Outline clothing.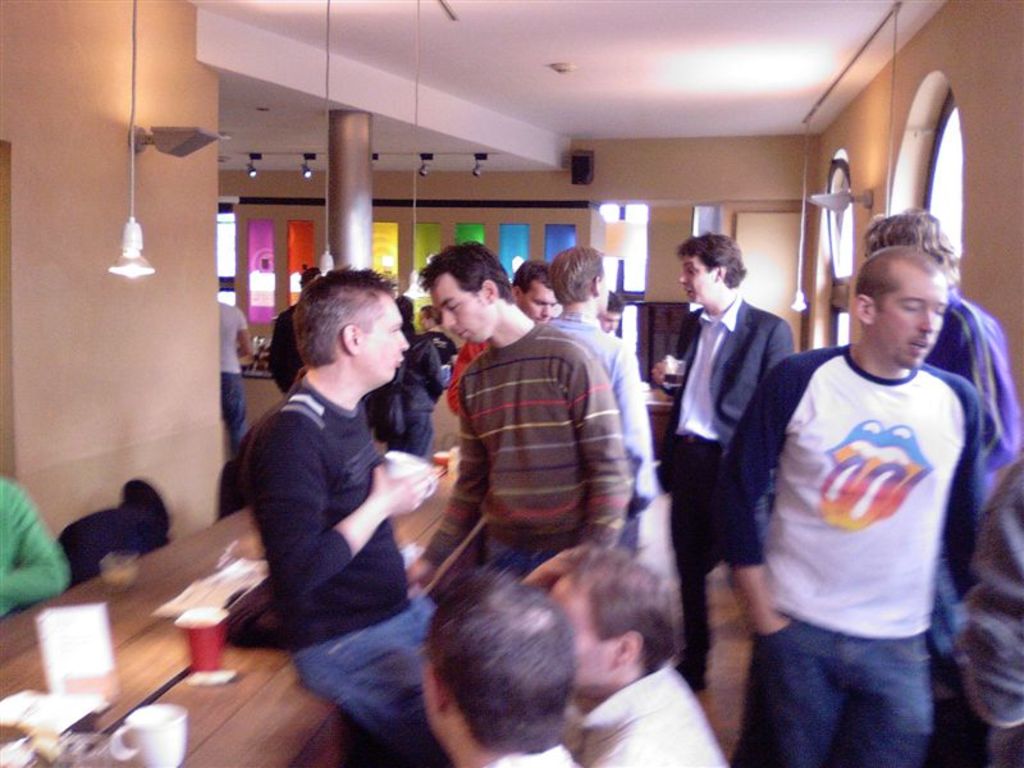
Outline: crop(654, 294, 794, 682).
